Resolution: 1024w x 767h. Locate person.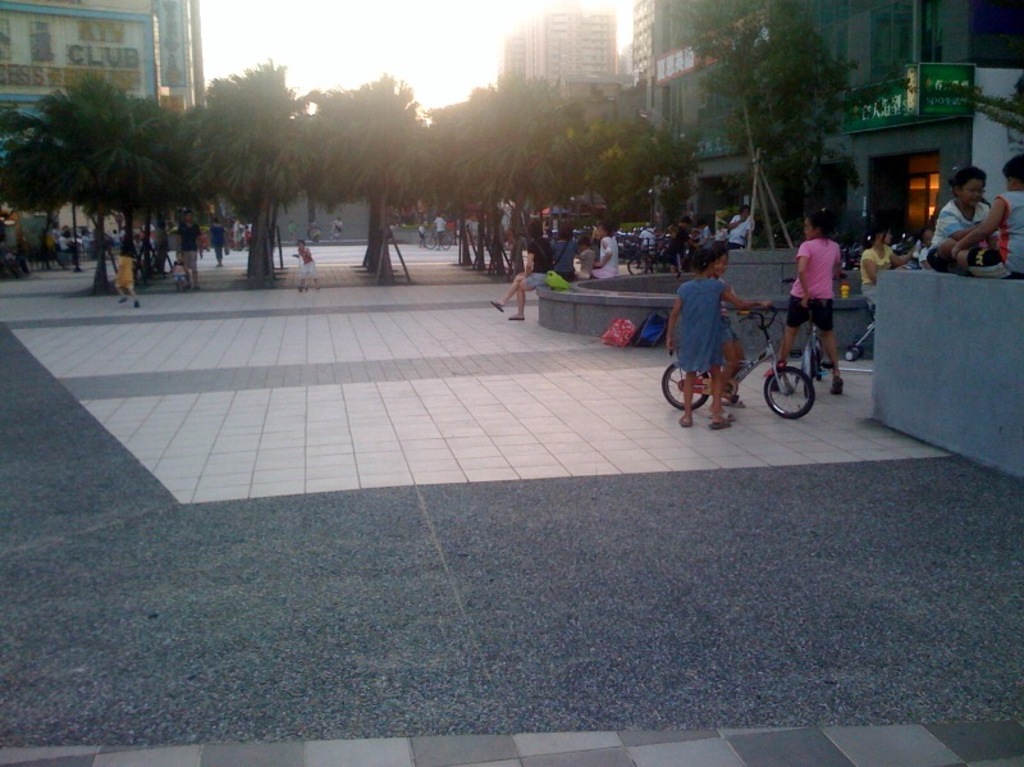
(666,250,769,430).
